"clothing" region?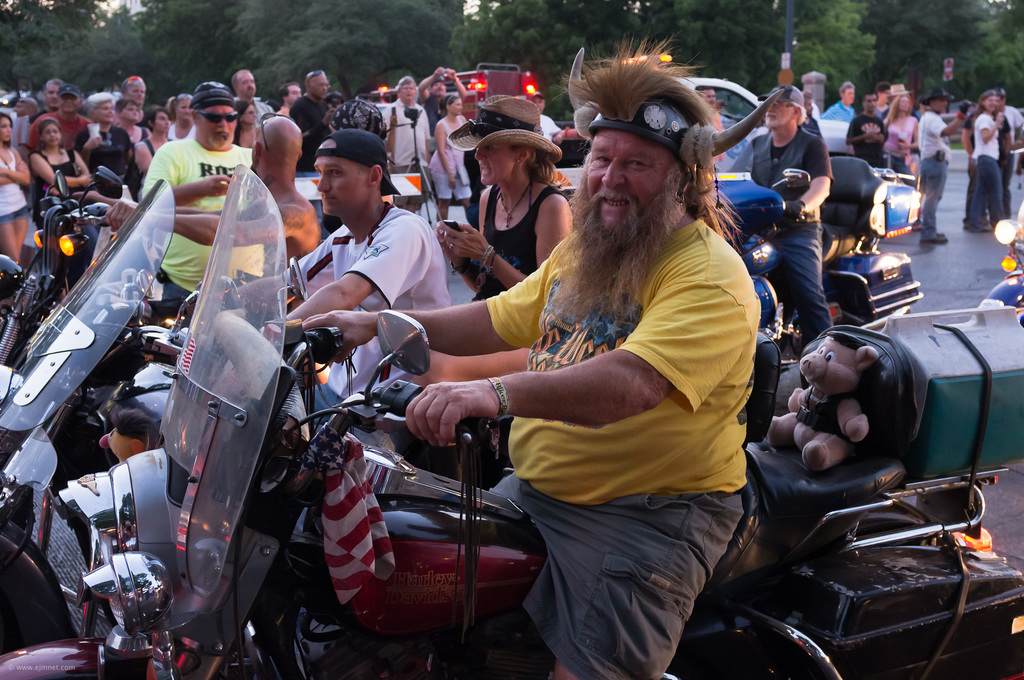
{"x1": 455, "y1": 131, "x2": 766, "y2": 638}
